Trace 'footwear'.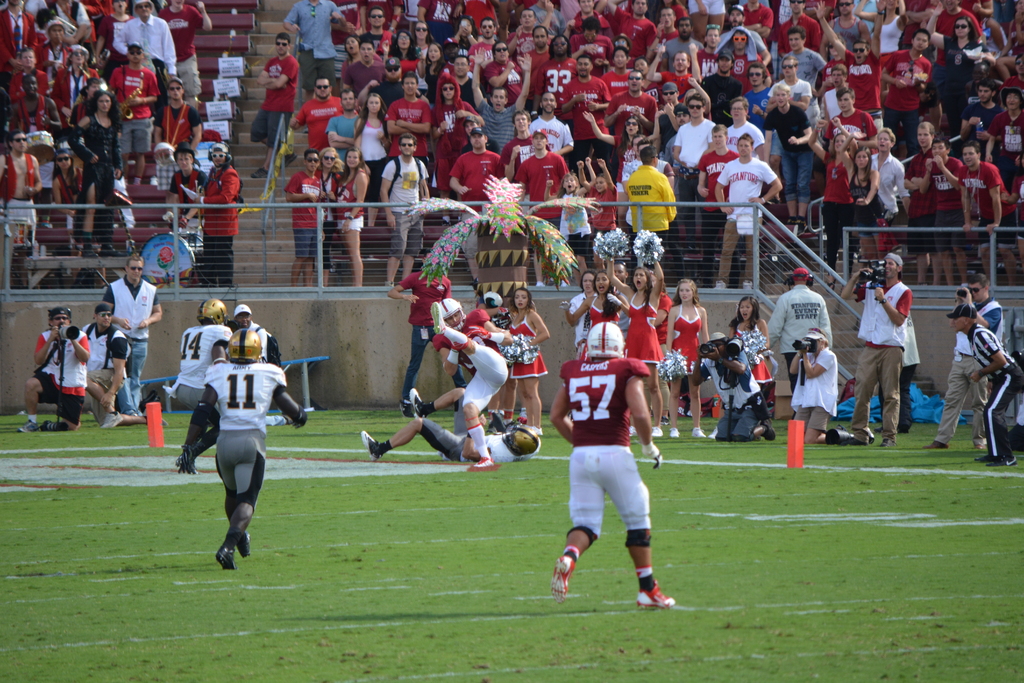
Traced to BBox(175, 450, 200, 473).
